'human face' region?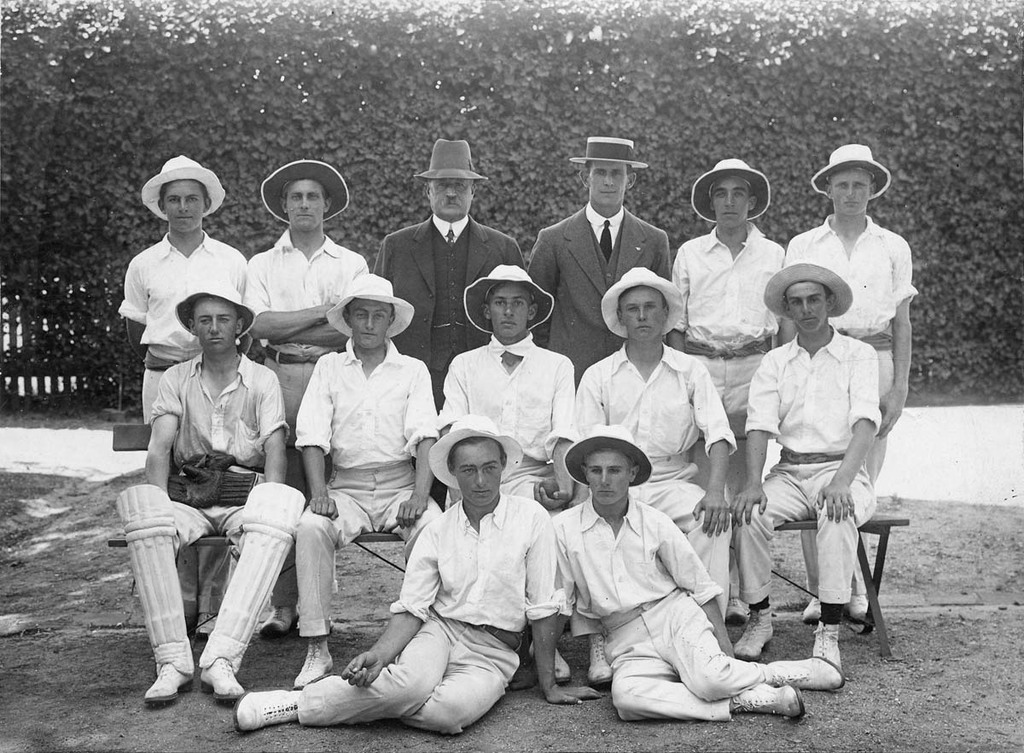
select_region(492, 289, 527, 336)
